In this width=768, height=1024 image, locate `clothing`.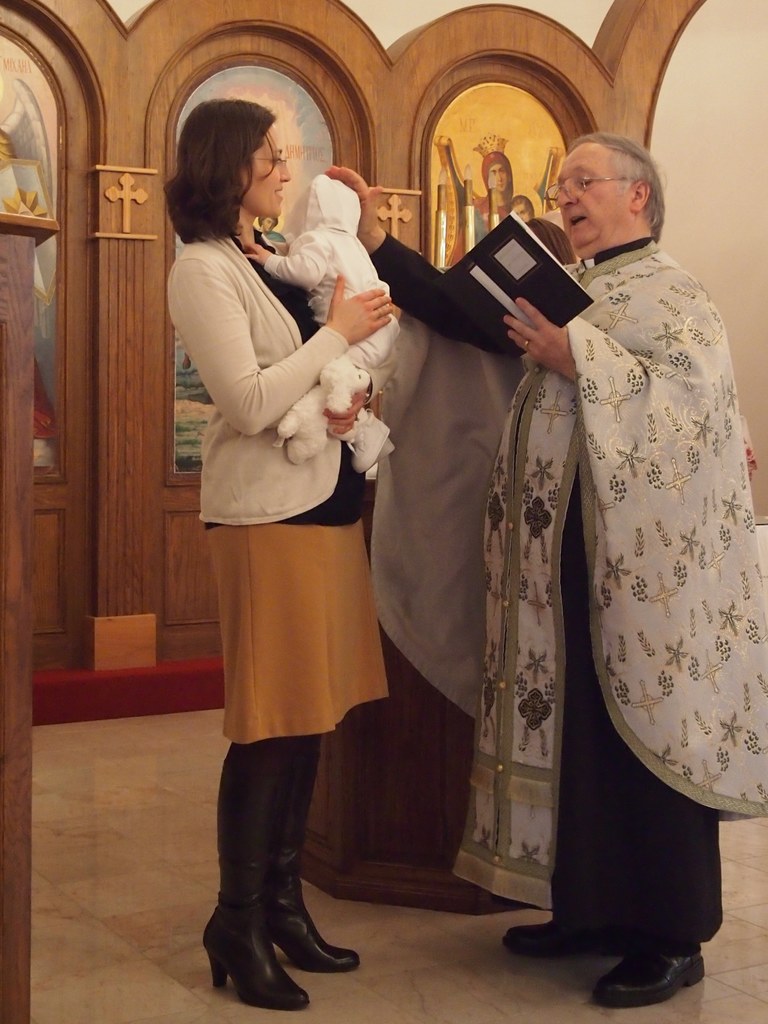
Bounding box: locate(166, 232, 397, 745).
